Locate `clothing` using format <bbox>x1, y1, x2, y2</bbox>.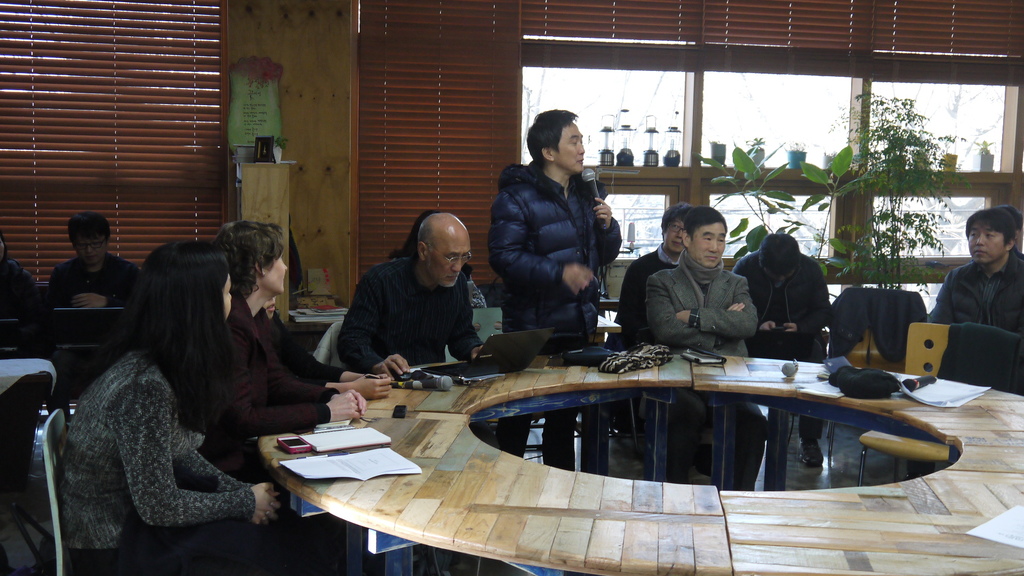
<bbox>616, 248, 678, 346</bbox>.
